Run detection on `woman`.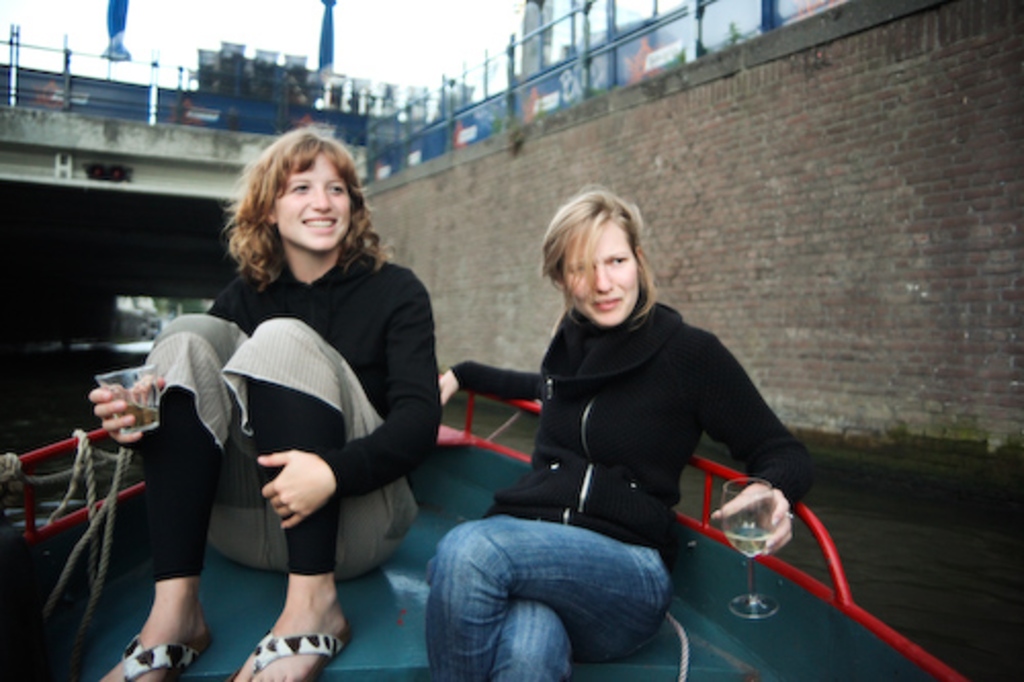
Result: x1=139, y1=137, x2=436, y2=653.
